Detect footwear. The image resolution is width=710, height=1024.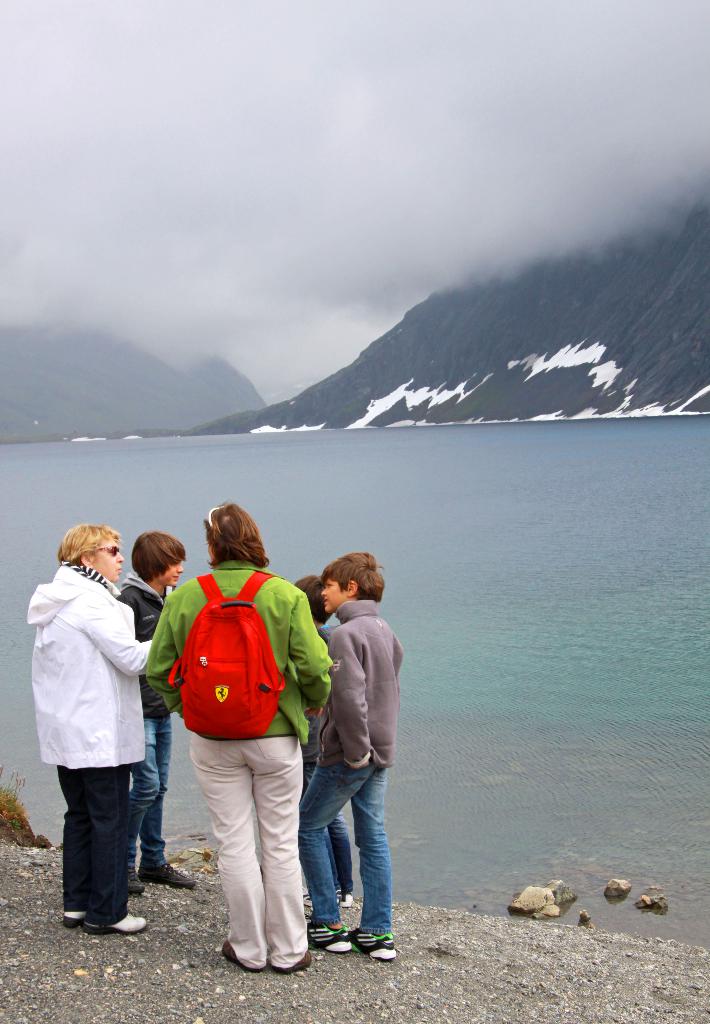
box=[129, 868, 143, 896].
